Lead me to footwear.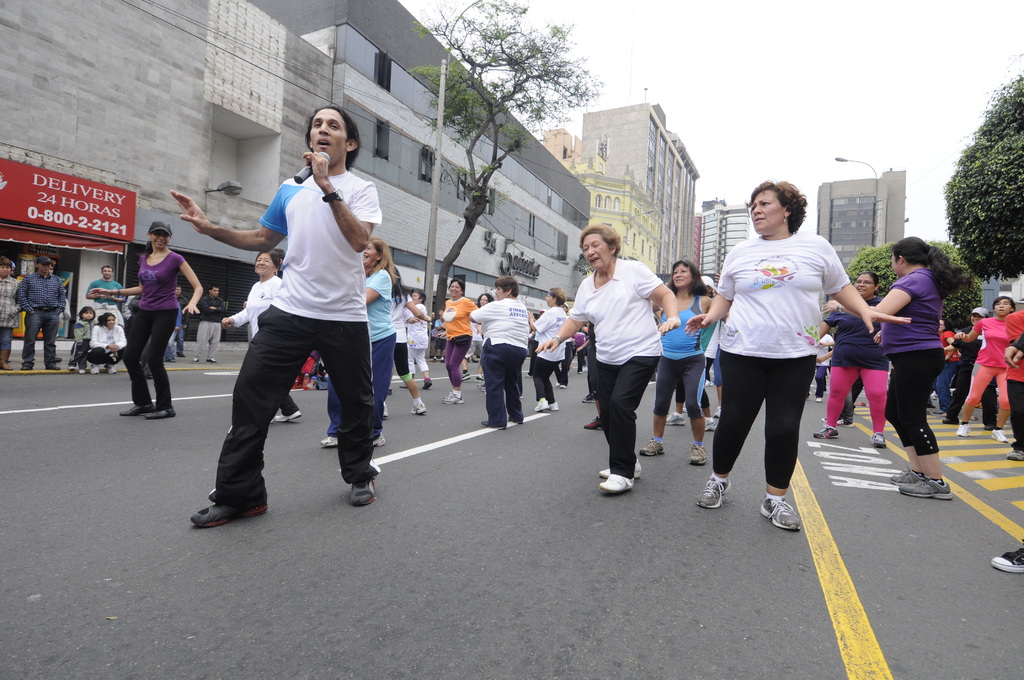
Lead to [x1=381, y1=406, x2=389, y2=416].
